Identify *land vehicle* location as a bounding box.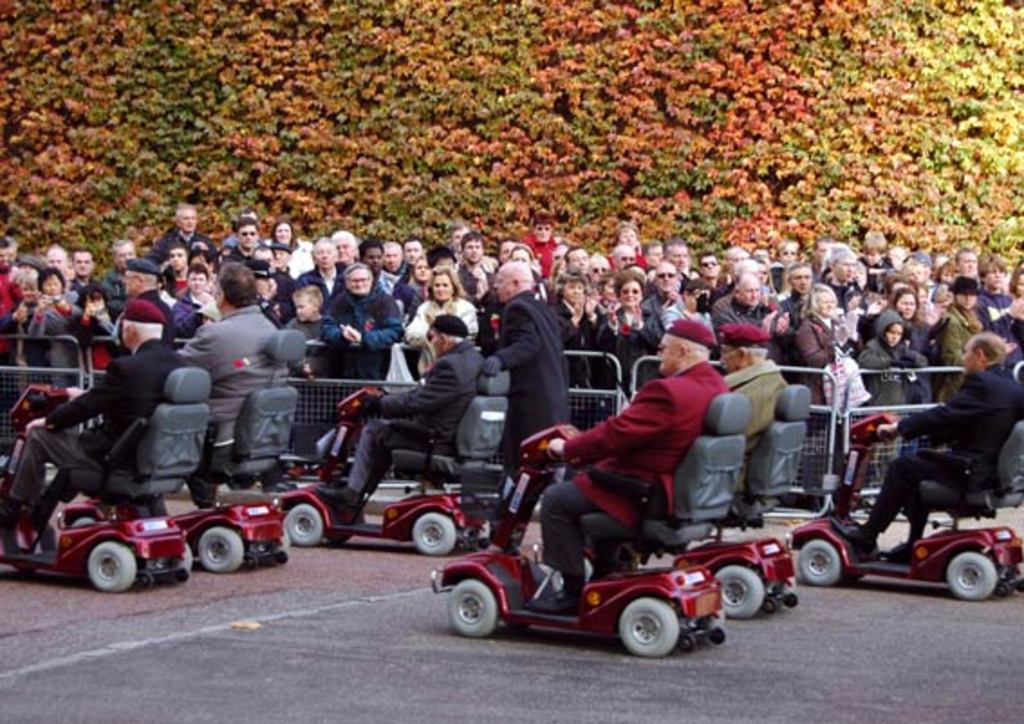
426 388 751 661.
